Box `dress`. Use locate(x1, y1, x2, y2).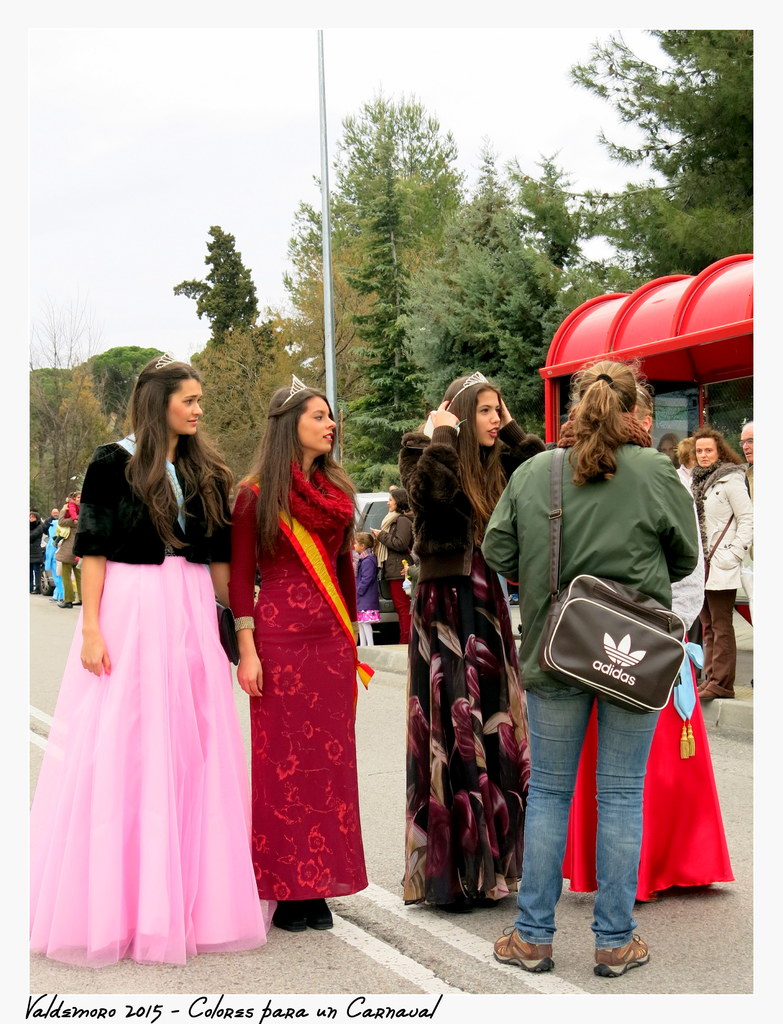
locate(396, 424, 531, 904).
